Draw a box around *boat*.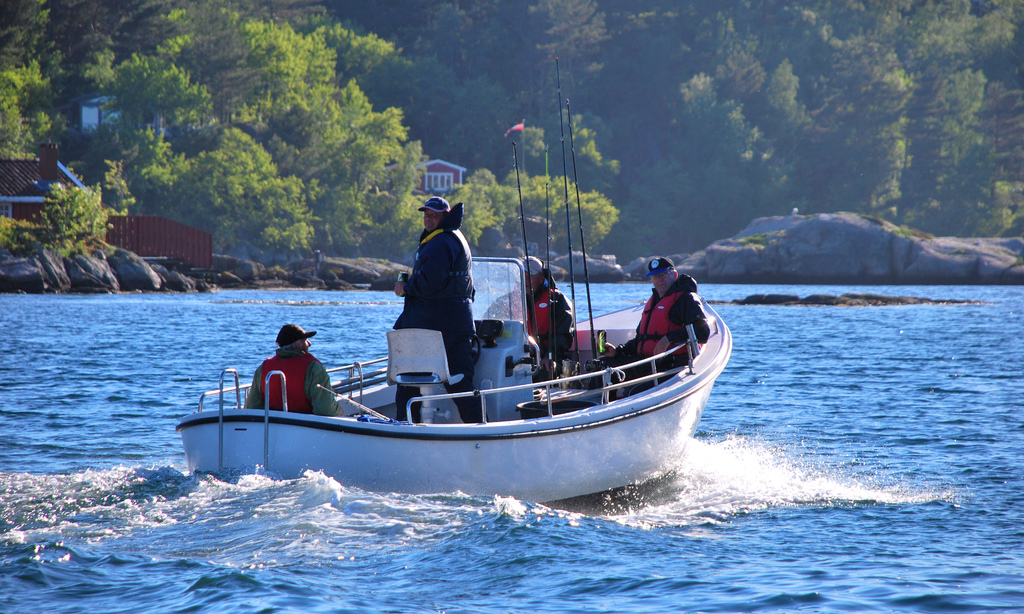
<box>204,126,733,517</box>.
